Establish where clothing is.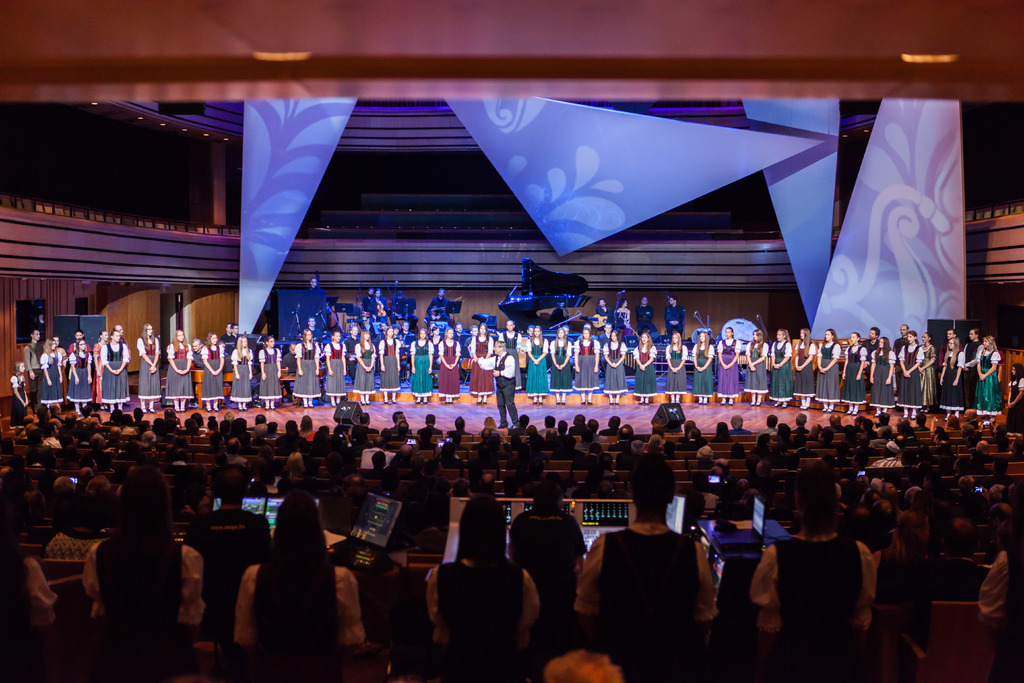
Established at {"x1": 813, "y1": 338, "x2": 842, "y2": 404}.
